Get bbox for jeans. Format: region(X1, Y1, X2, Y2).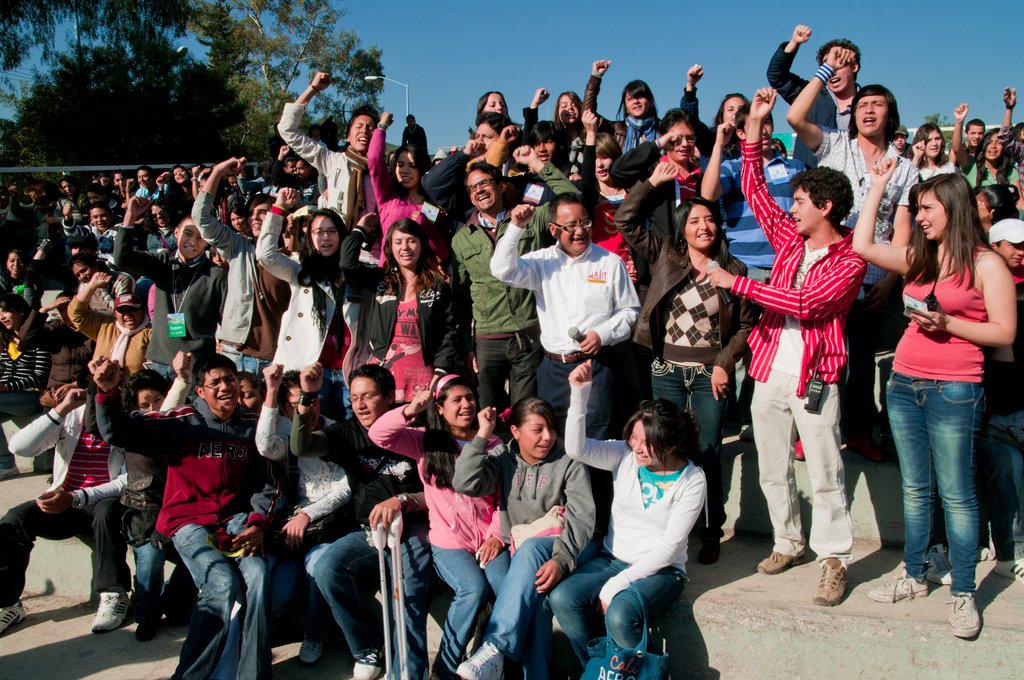
region(134, 534, 164, 630).
